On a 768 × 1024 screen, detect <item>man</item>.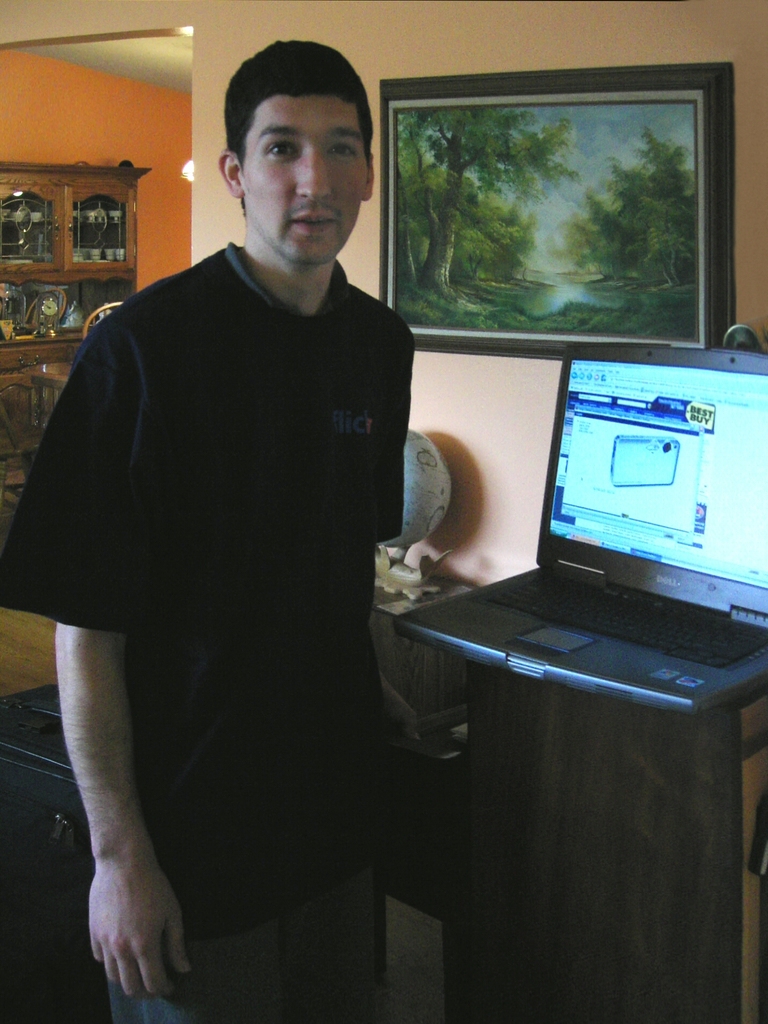
(left=0, top=34, right=432, bottom=1023).
